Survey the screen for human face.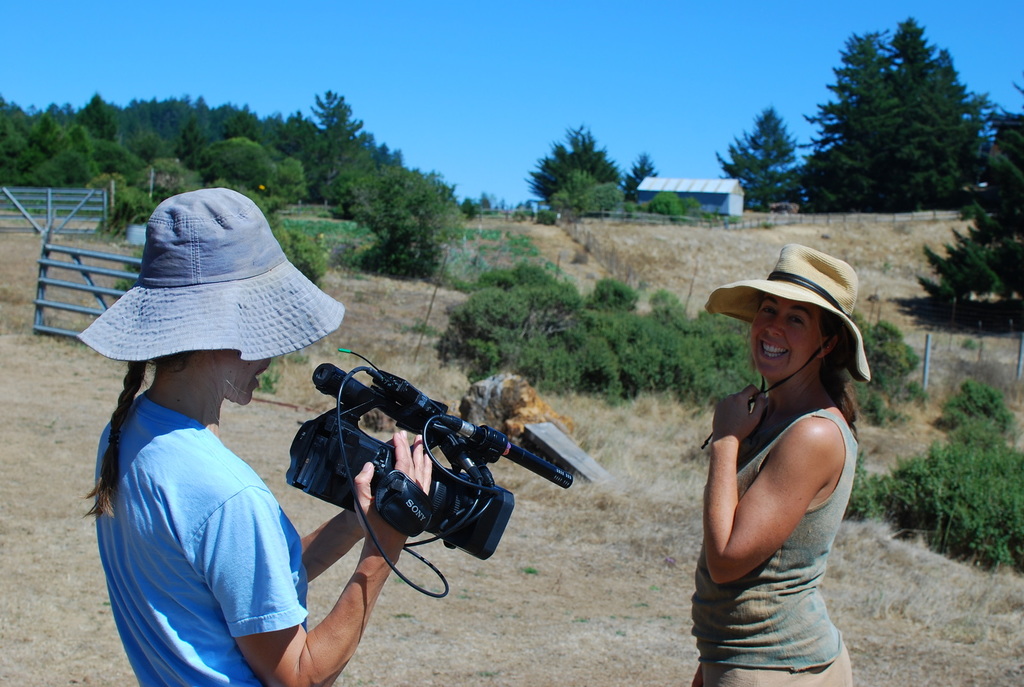
Survey found: bbox(749, 292, 817, 377).
